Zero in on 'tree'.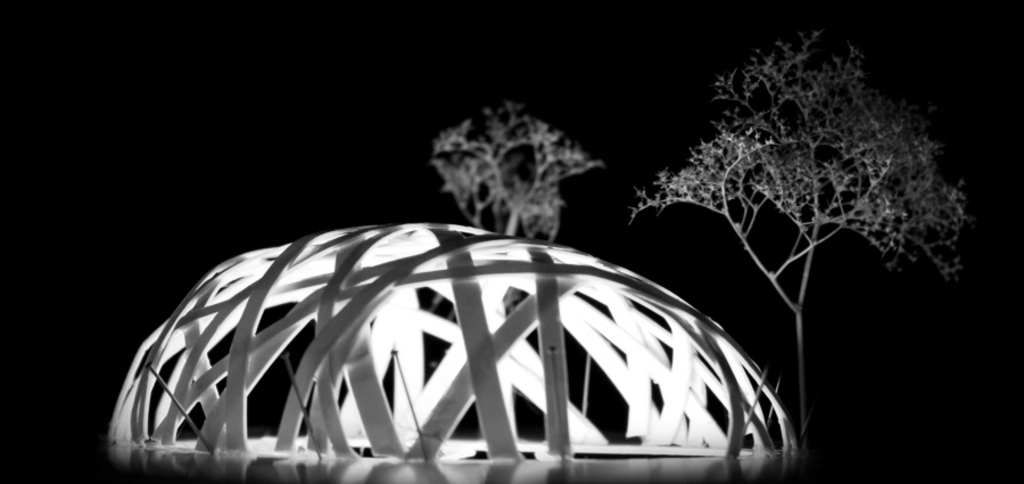
Zeroed in: 625,25,988,453.
